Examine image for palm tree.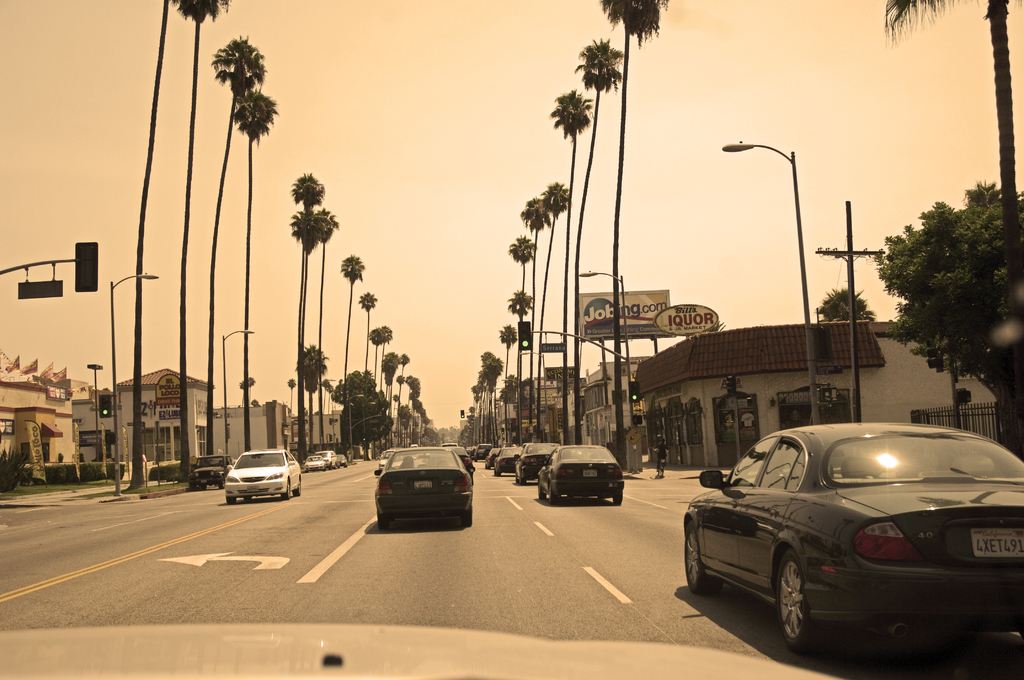
Examination result: [545,179,576,470].
